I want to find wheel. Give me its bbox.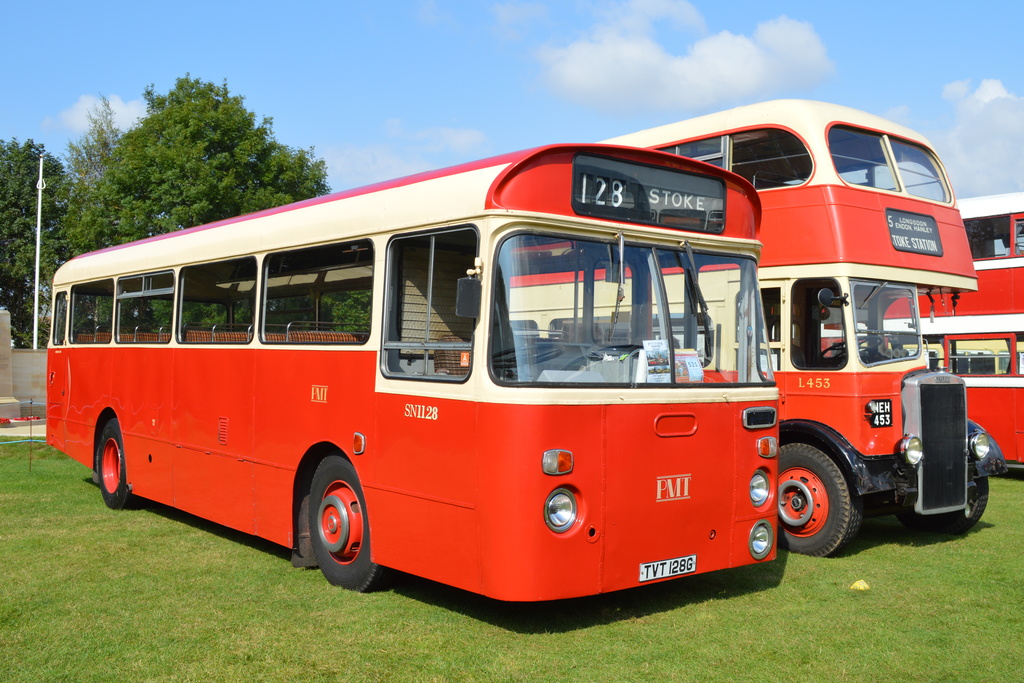
box(308, 451, 396, 595).
